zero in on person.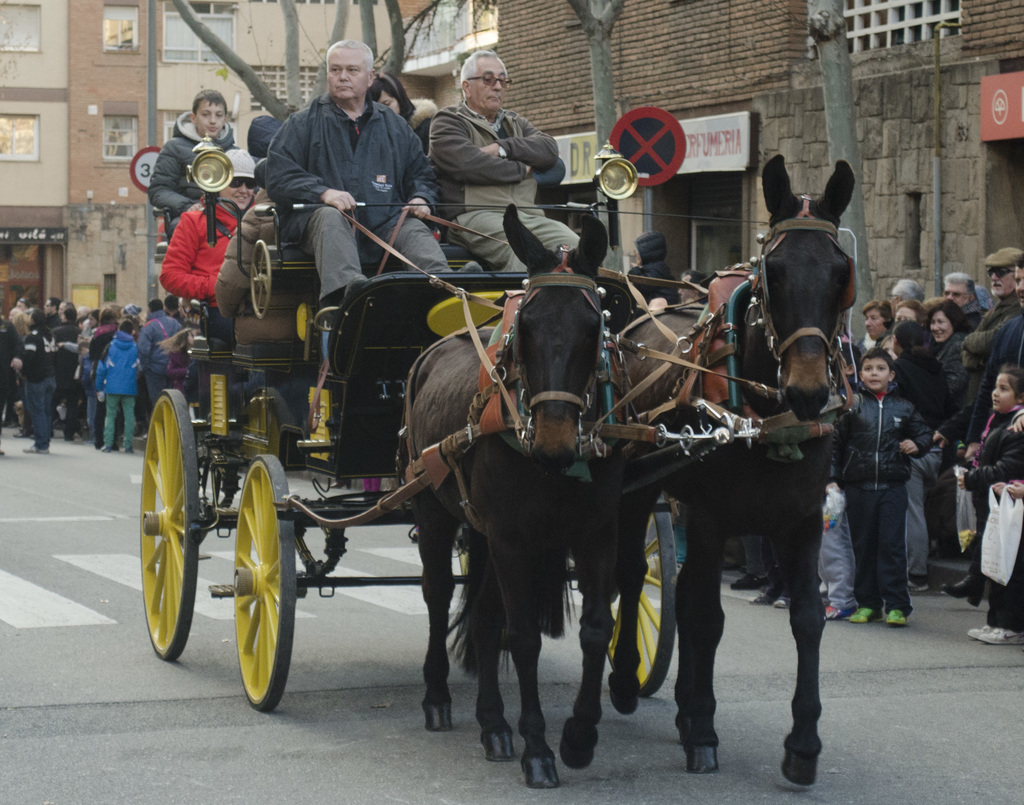
Zeroed in: bbox=[142, 286, 181, 412].
